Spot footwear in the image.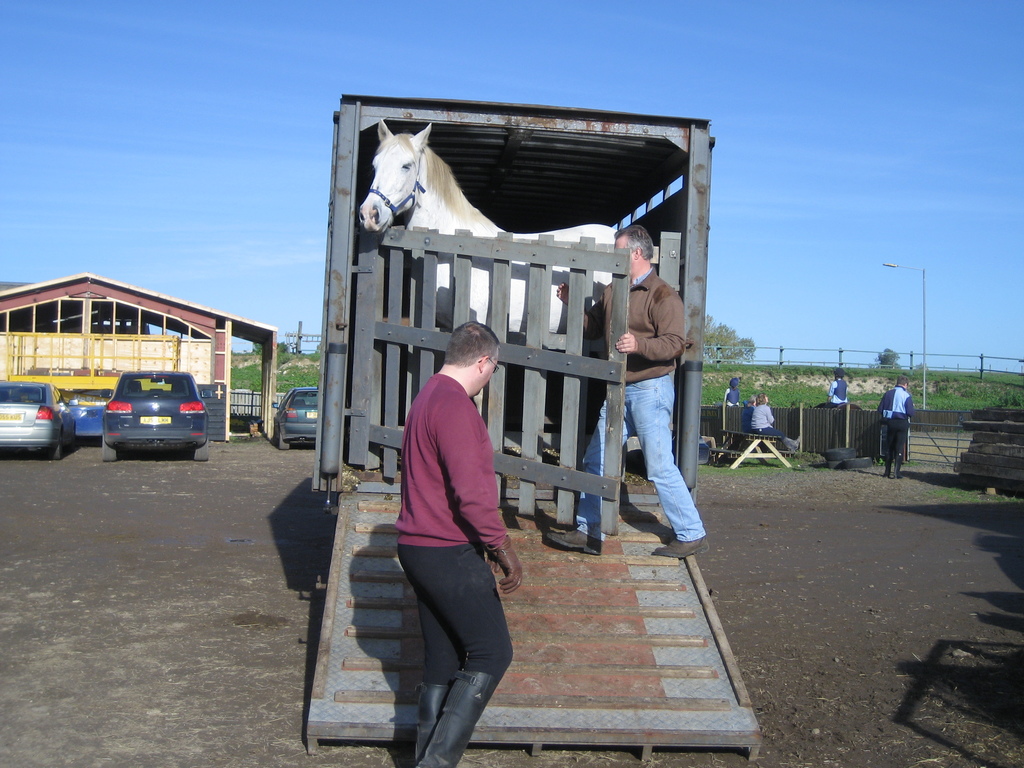
footwear found at 415,669,499,767.
